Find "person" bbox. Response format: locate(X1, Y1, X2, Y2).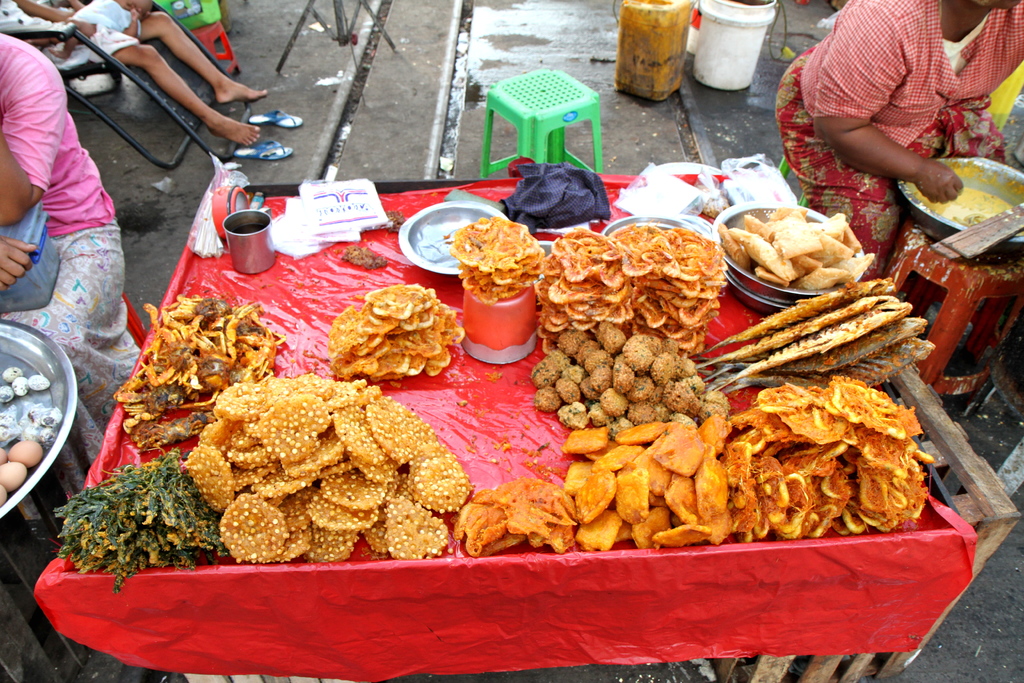
locate(0, 34, 142, 543).
